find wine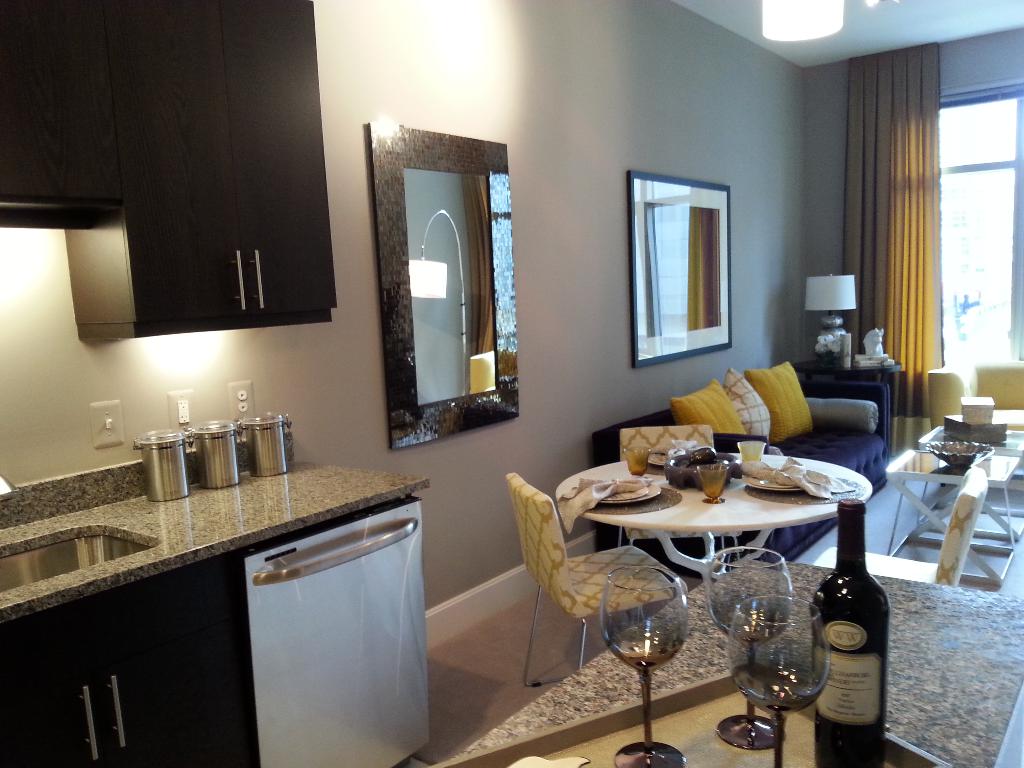
(808, 499, 890, 767)
